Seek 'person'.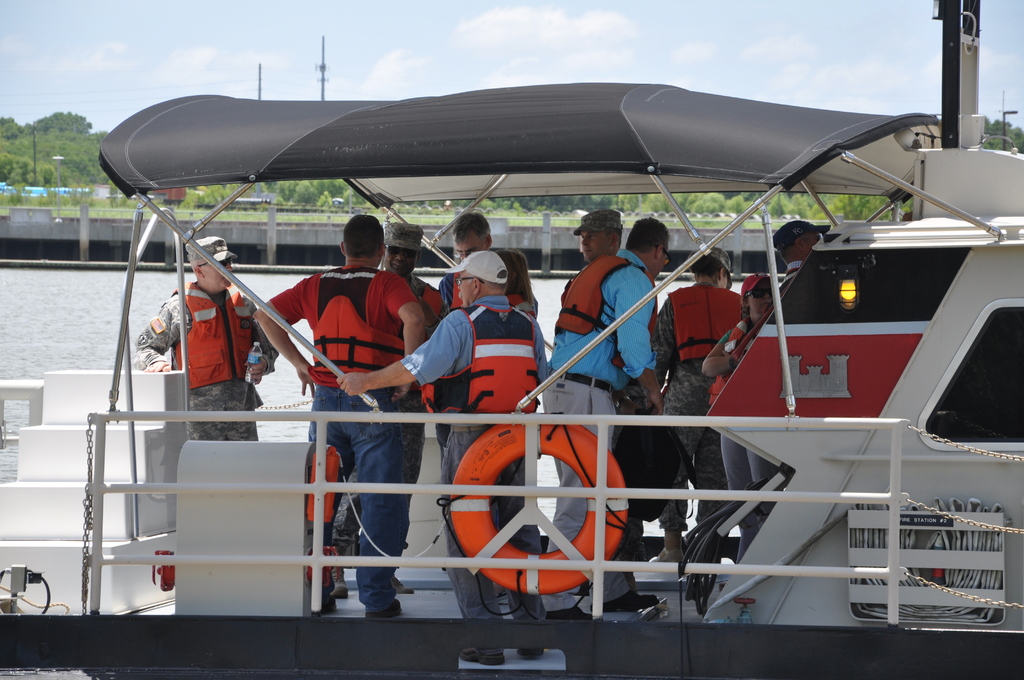
pyautogui.locateOnScreen(440, 213, 536, 325).
